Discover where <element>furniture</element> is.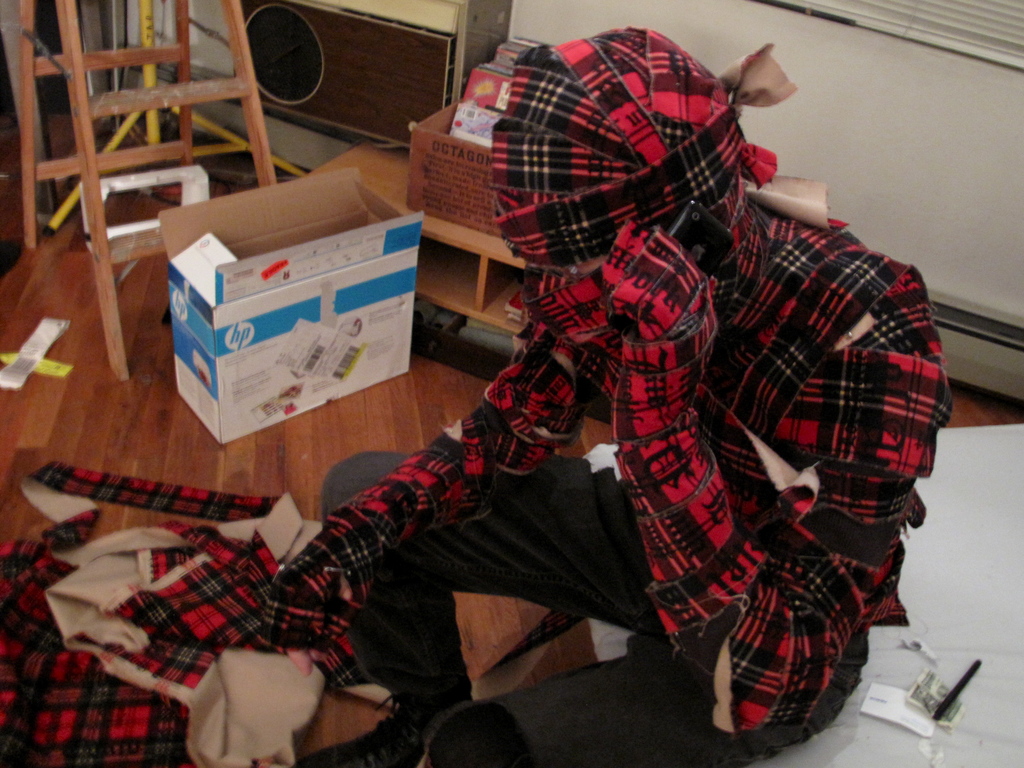
Discovered at left=17, top=0, right=278, bottom=385.
